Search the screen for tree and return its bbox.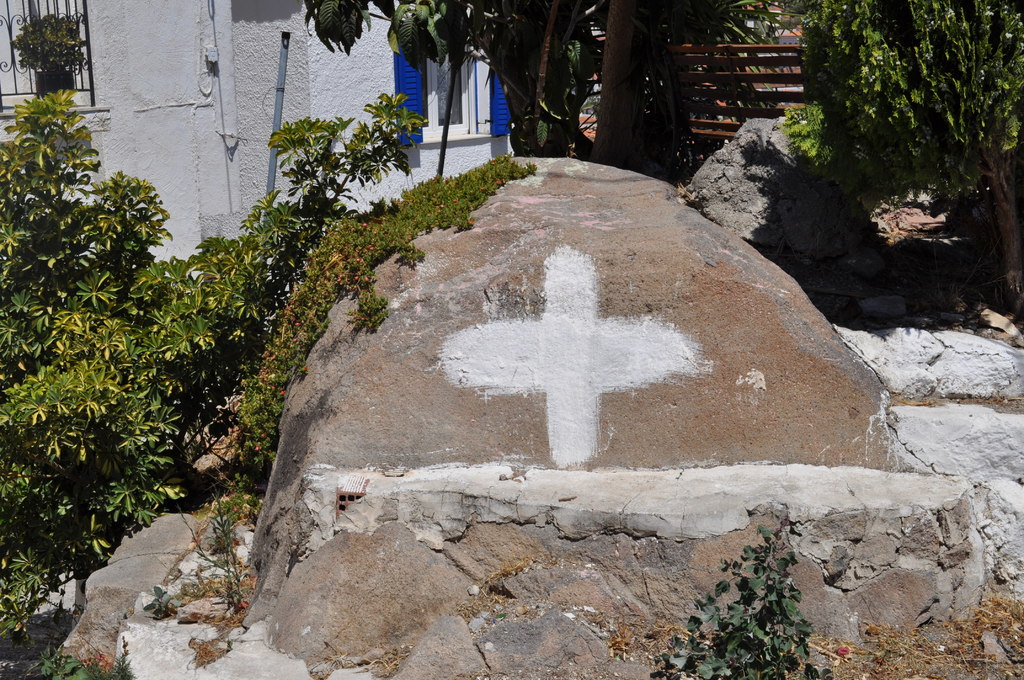
Found: [x1=600, y1=0, x2=633, y2=159].
